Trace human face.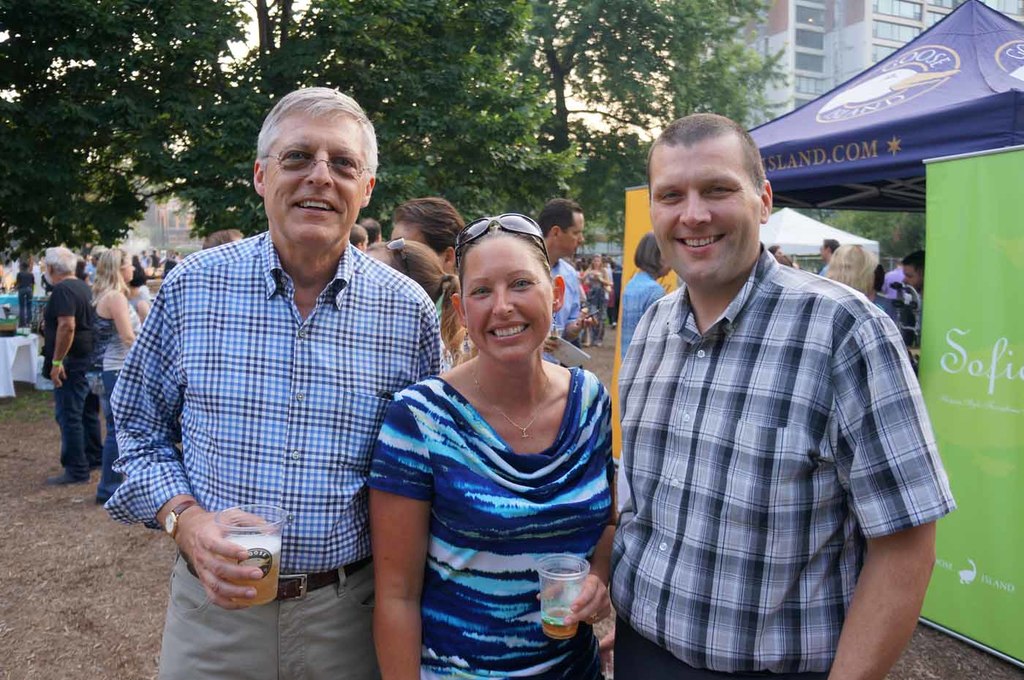
Traced to x1=904 y1=263 x2=919 y2=288.
